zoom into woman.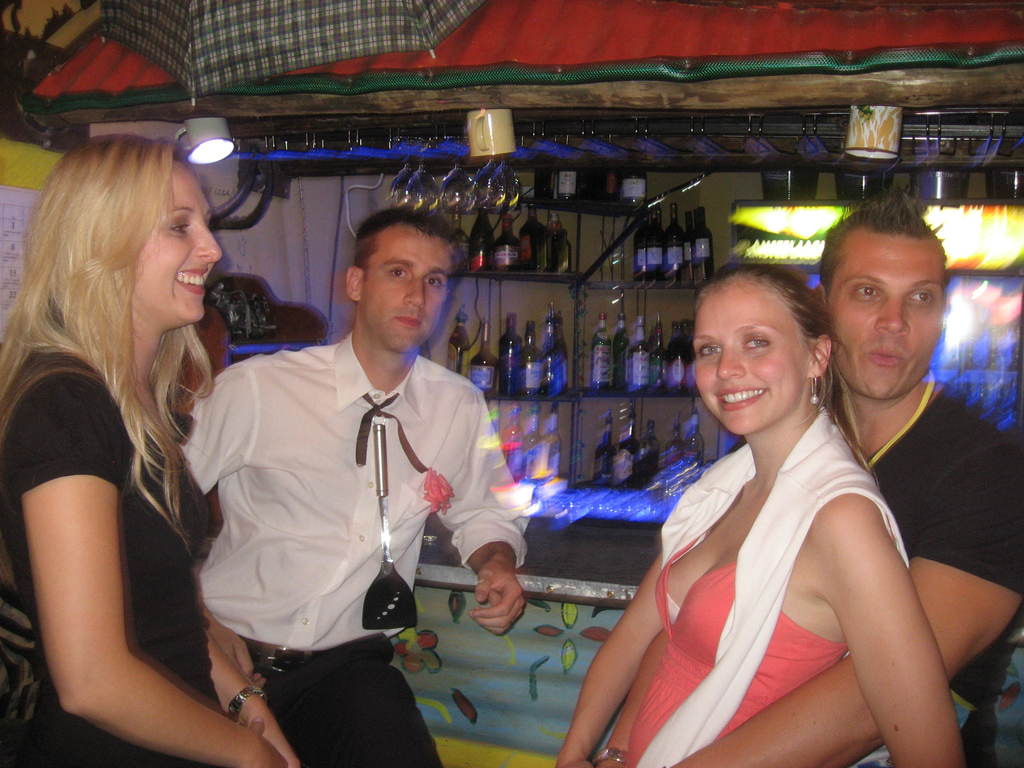
Zoom target: 603 211 943 755.
